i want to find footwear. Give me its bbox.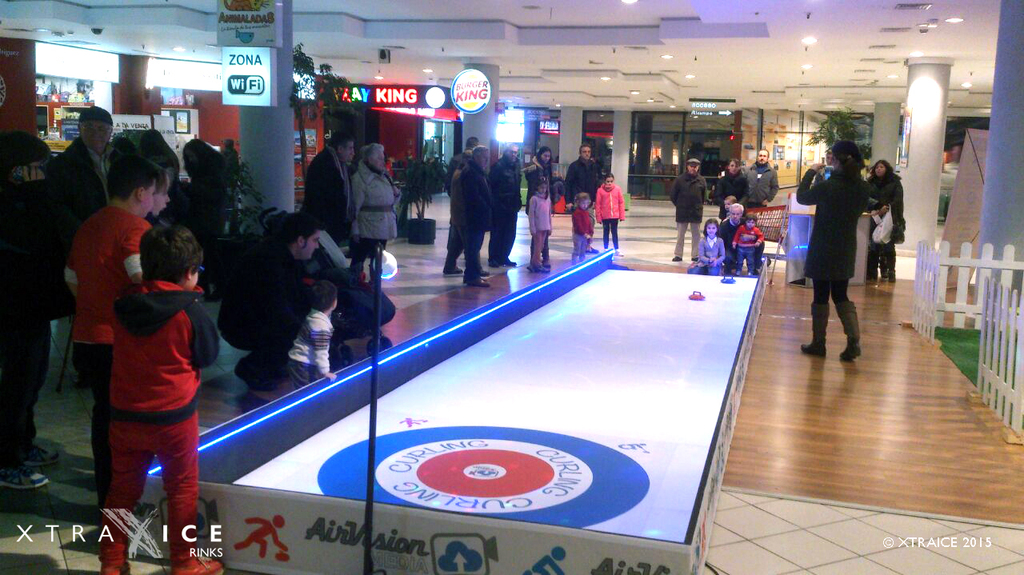
bbox(734, 267, 744, 275).
